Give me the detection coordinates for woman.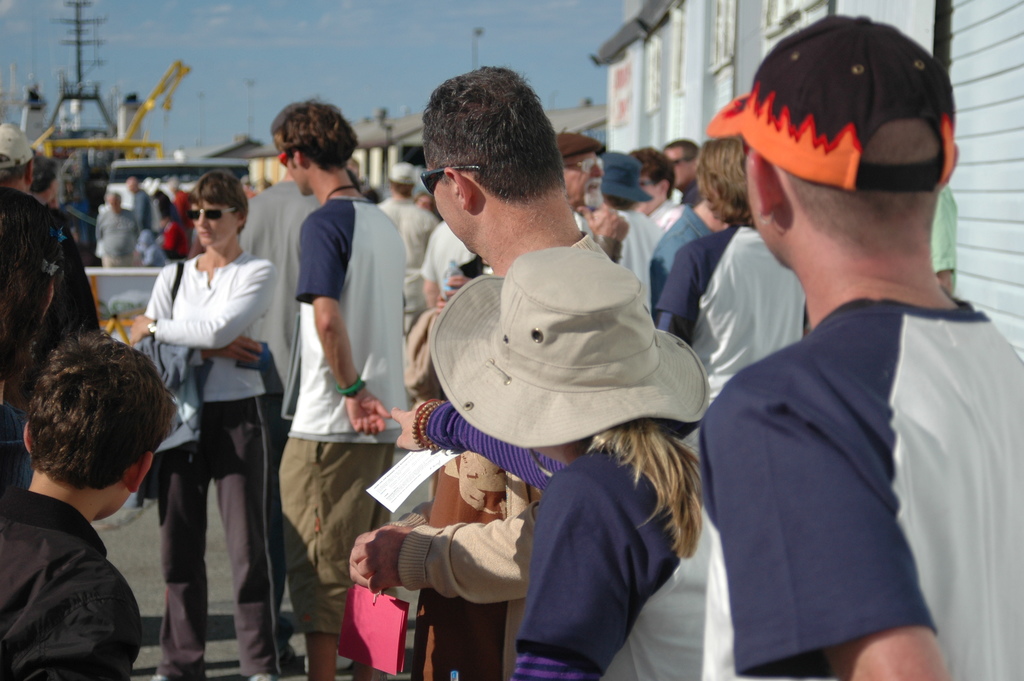
x1=639, y1=135, x2=812, y2=402.
